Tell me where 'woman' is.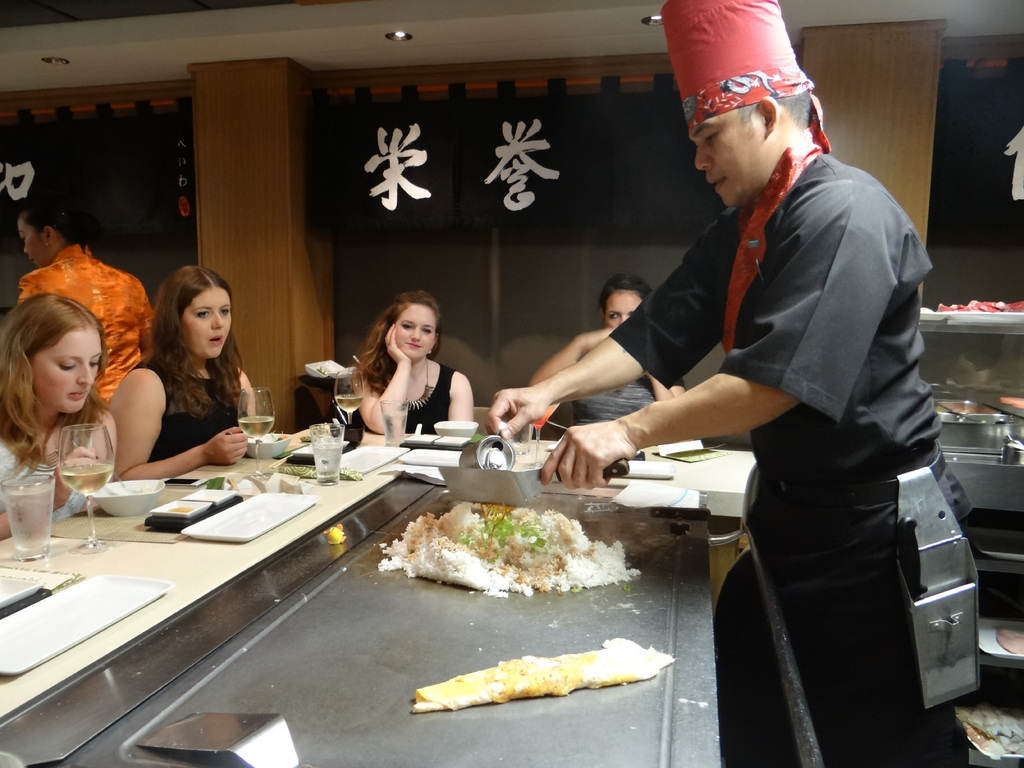
'woman' is at pyautogui.locateOnScreen(107, 264, 253, 487).
